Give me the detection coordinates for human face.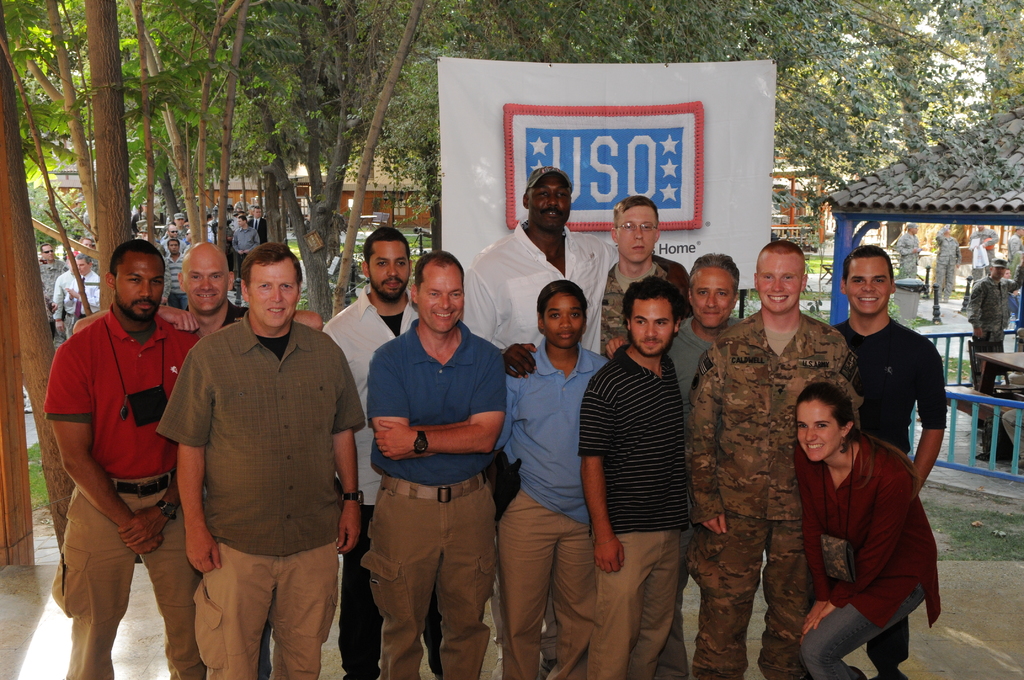
l=183, t=254, r=229, b=318.
